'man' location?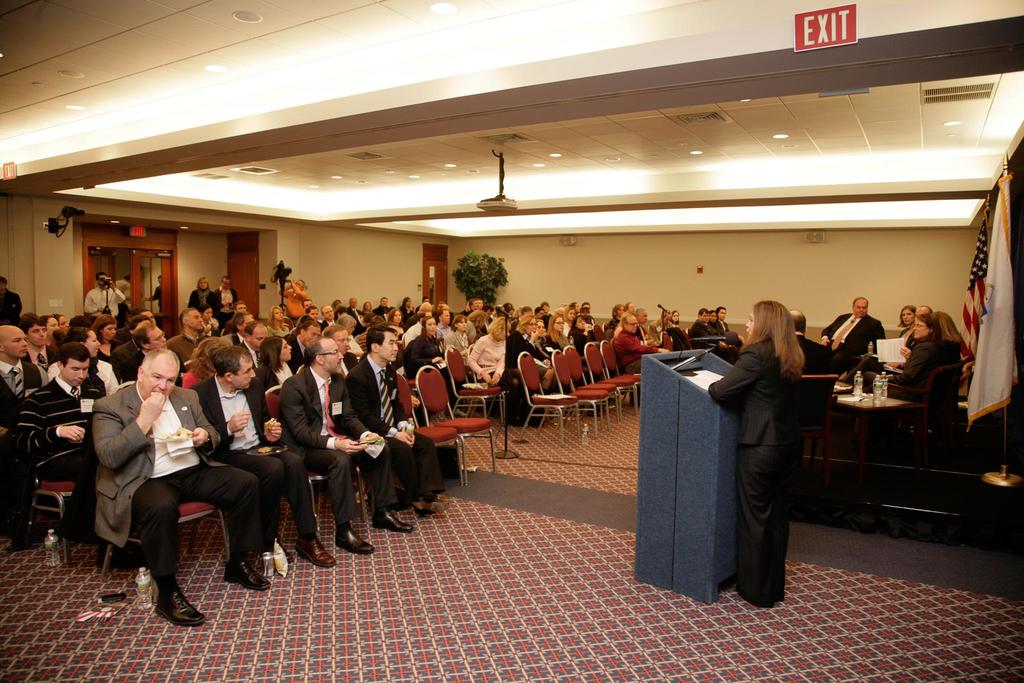
80,272,127,319
